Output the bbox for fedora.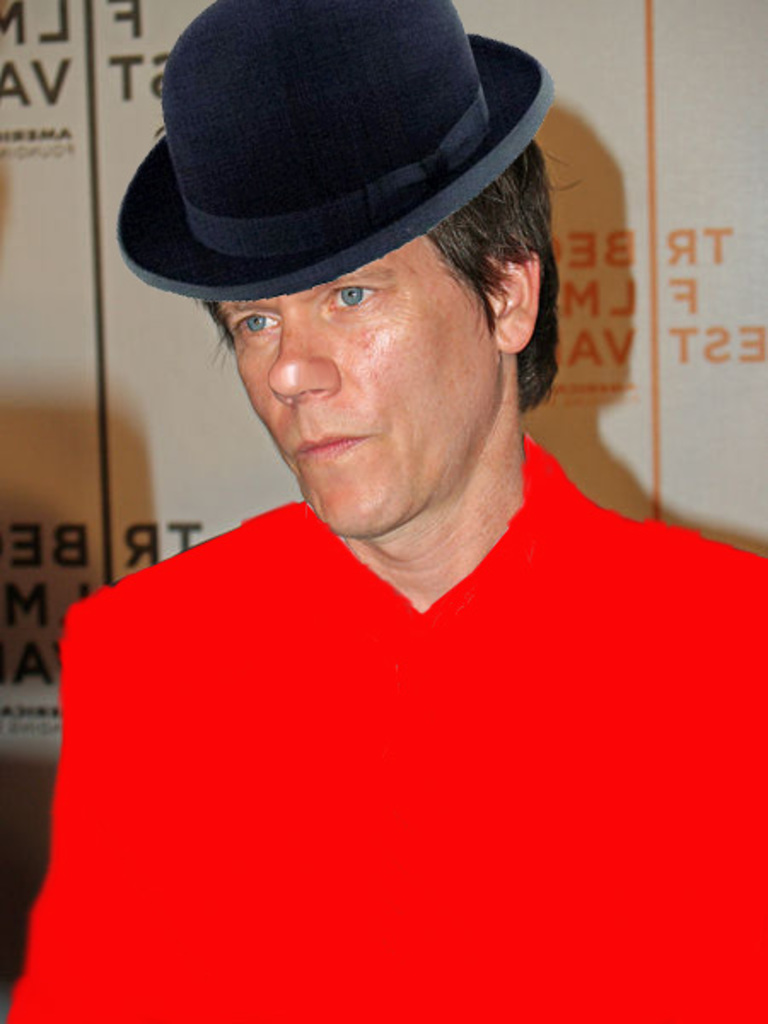
101 0 591 372.
